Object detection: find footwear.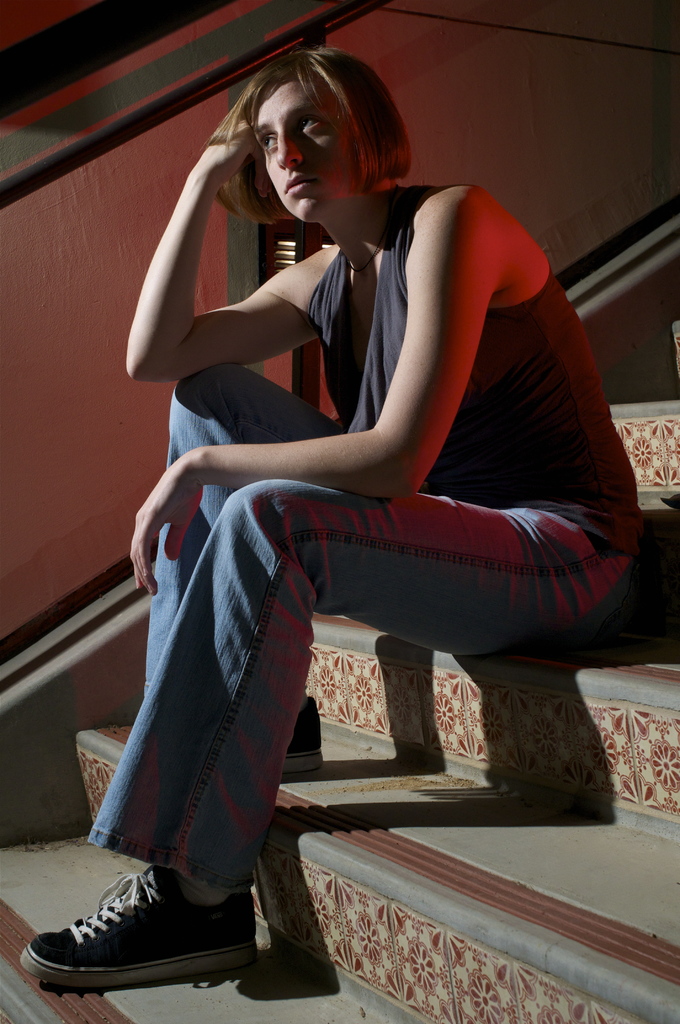
{"x1": 280, "y1": 690, "x2": 325, "y2": 774}.
